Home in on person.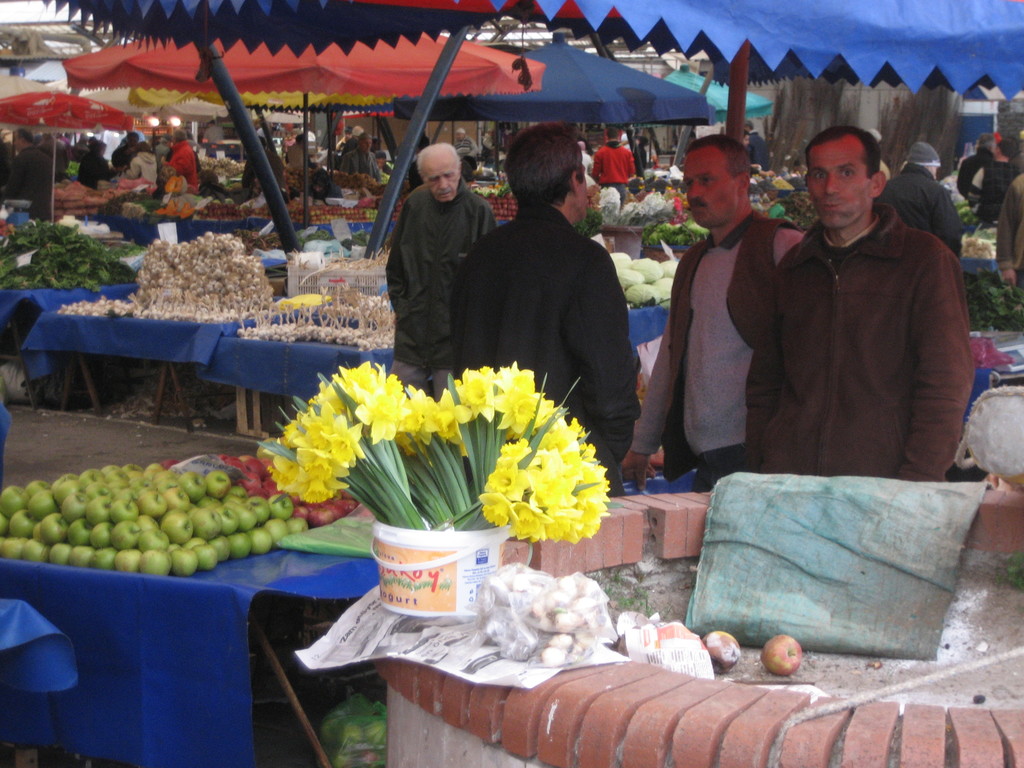
Homed in at left=77, top=138, right=117, bottom=192.
